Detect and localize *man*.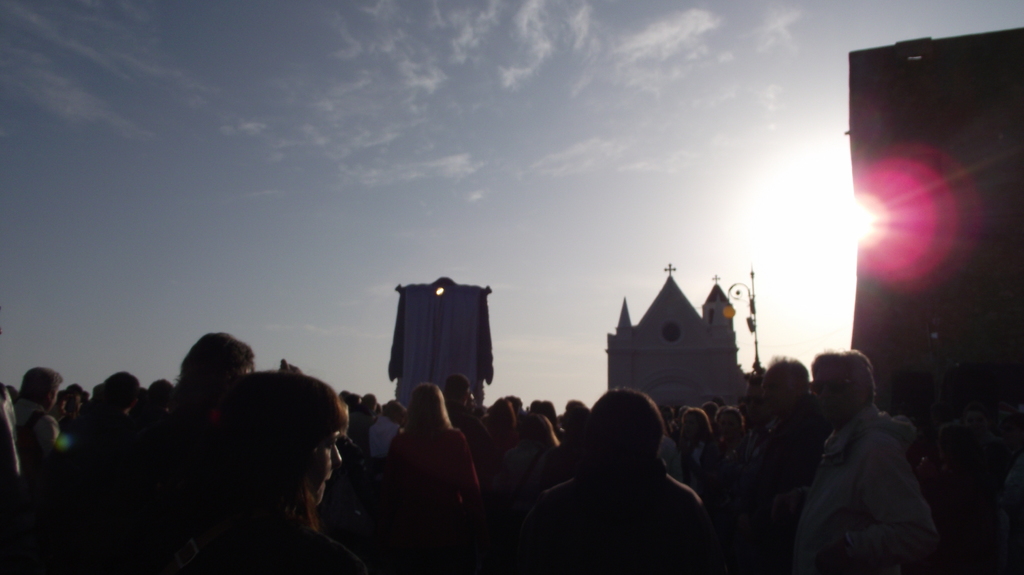
Localized at (16,361,63,466).
